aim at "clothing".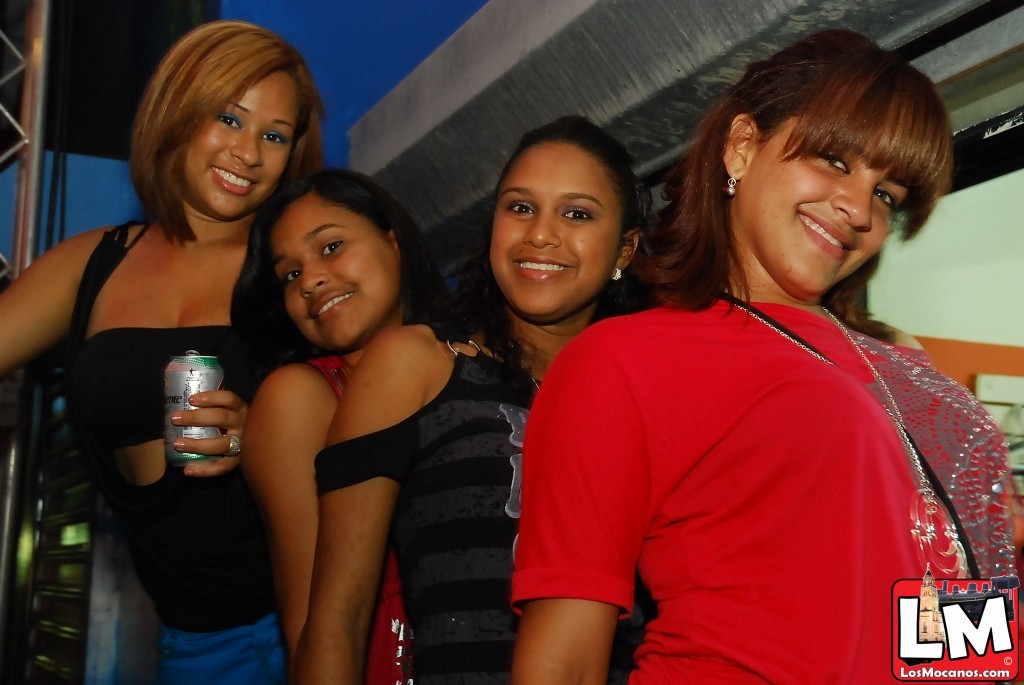
Aimed at x1=68, y1=220, x2=286, y2=684.
